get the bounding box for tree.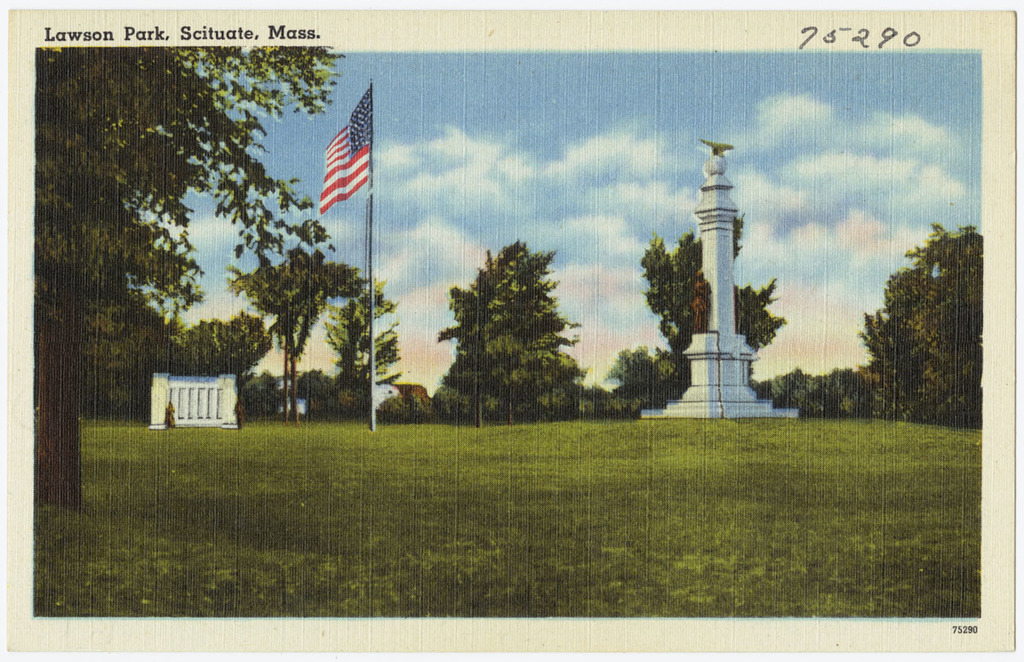
box=[640, 347, 702, 406].
